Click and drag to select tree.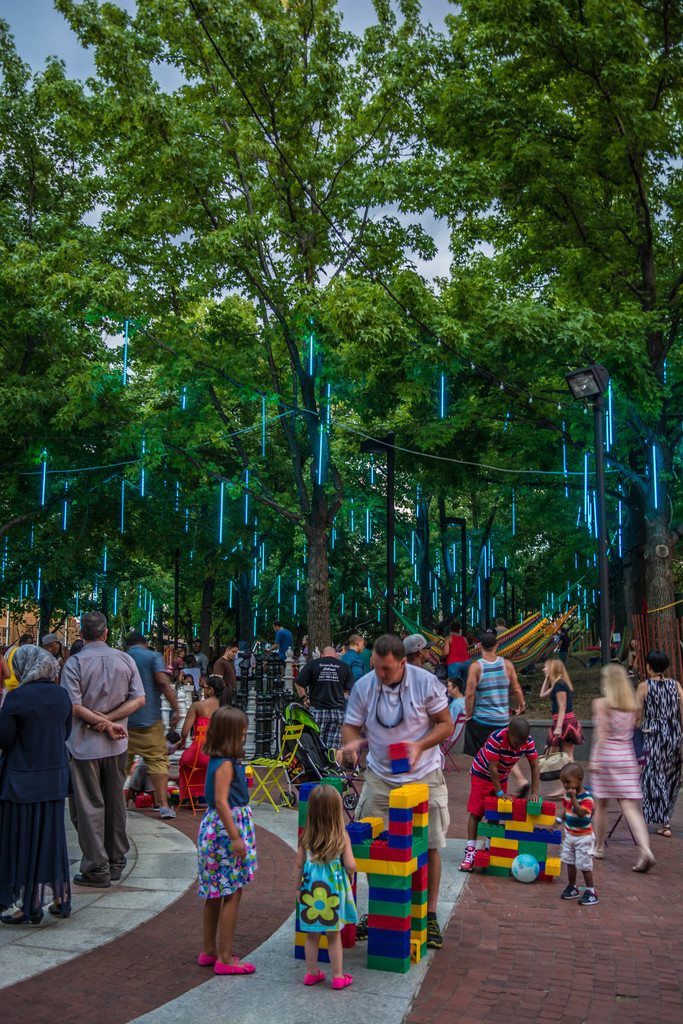
Selection: [83,0,472,666].
